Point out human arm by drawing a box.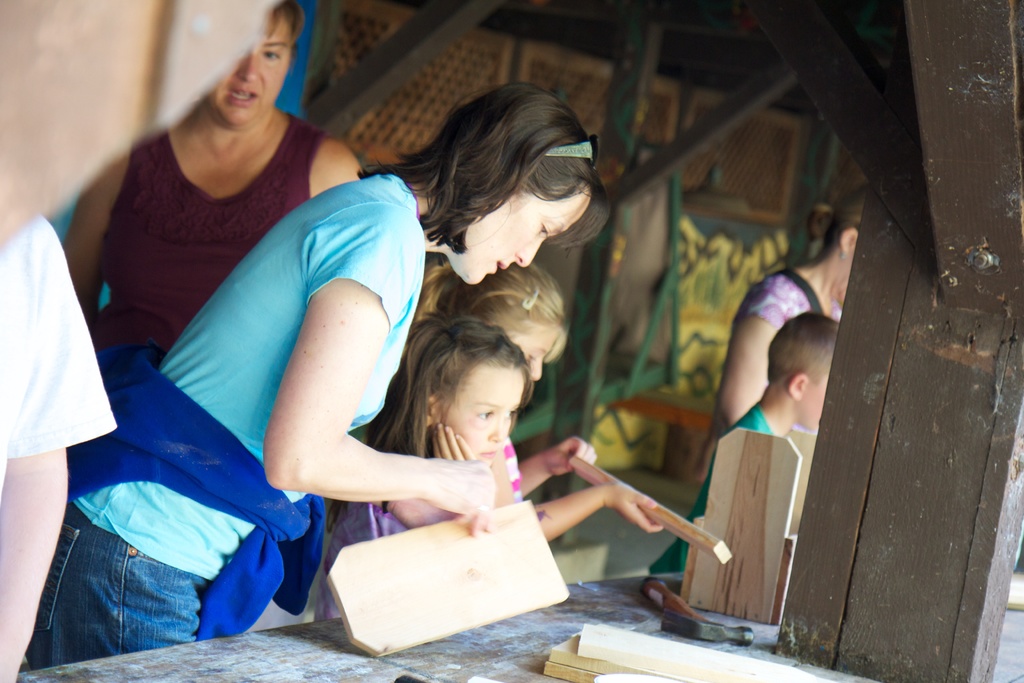
[531, 476, 666, 541].
